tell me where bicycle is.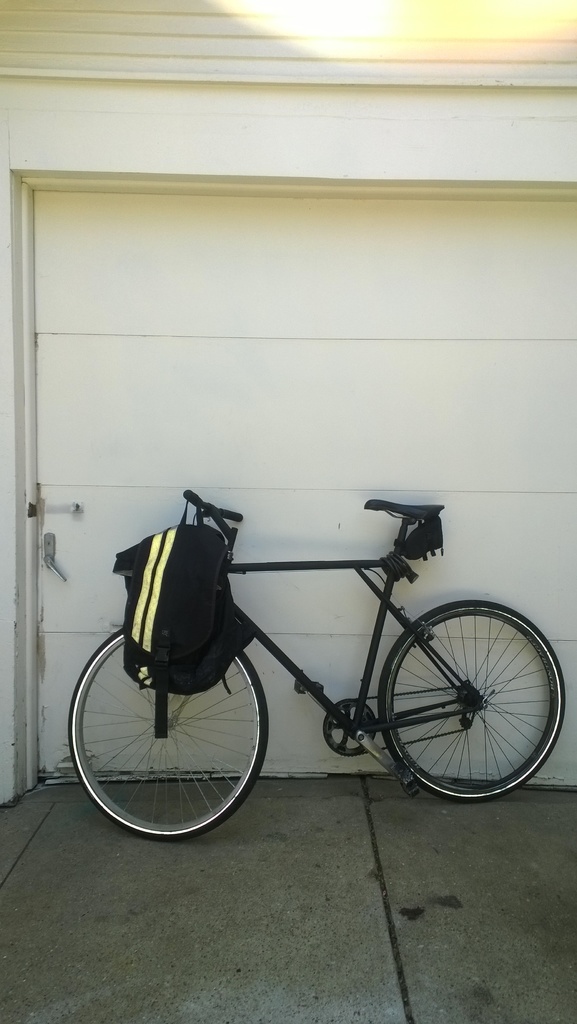
bicycle is at bbox(66, 493, 571, 844).
